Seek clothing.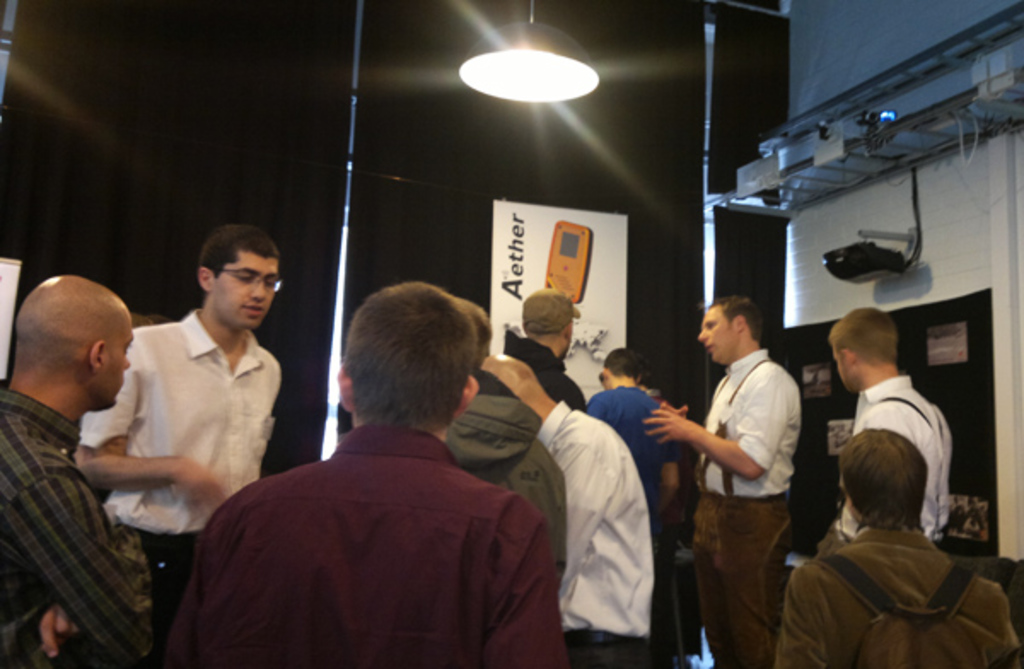
<box>778,488,995,662</box>.
